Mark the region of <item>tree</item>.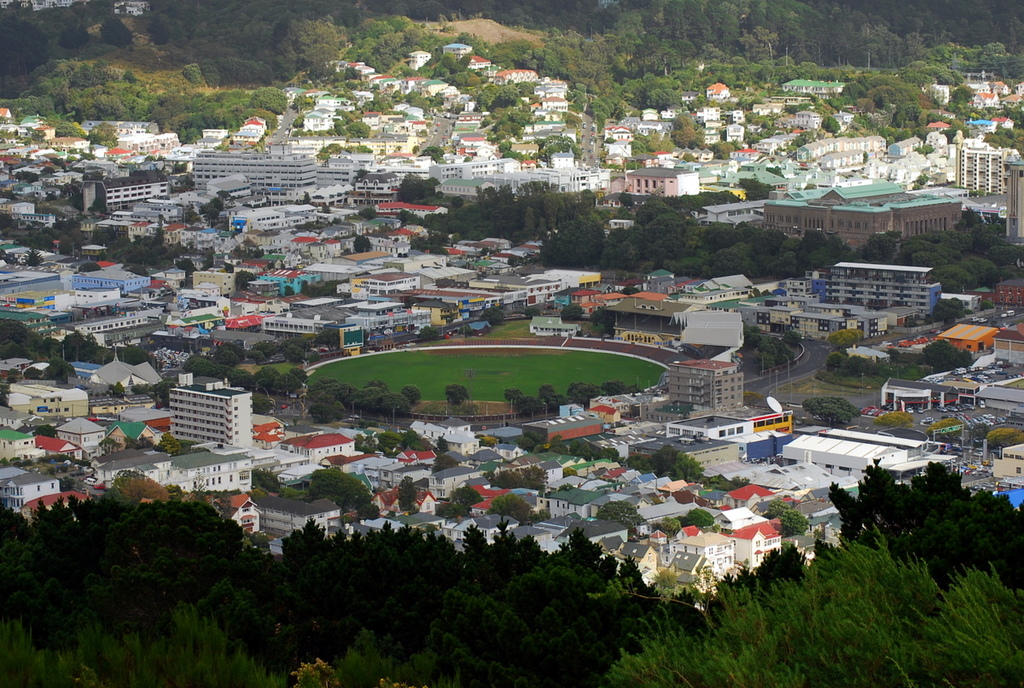
Region: (930,261,976,294).
